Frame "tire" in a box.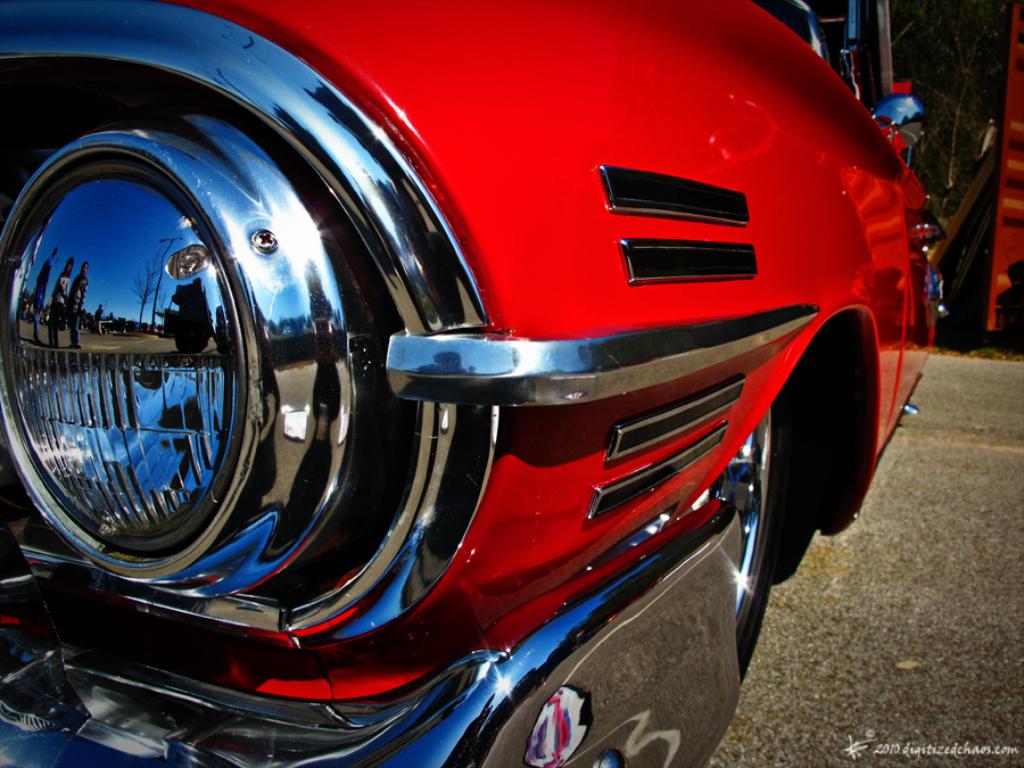
732/403/777/683.
